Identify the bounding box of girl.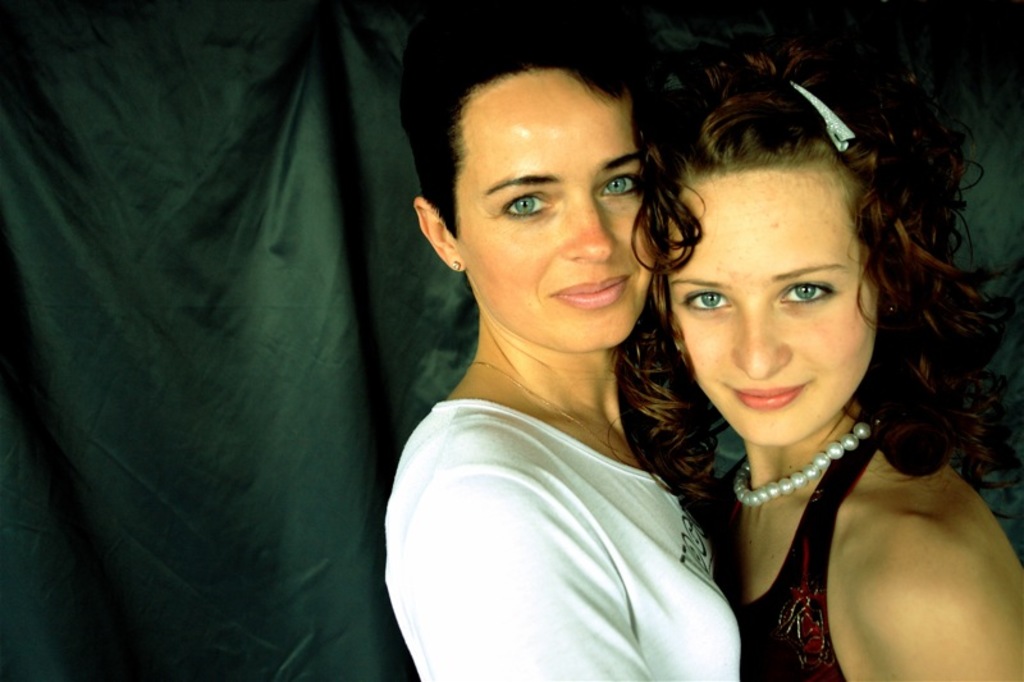
[left=631, top=27, right=1023, bottom=681].
